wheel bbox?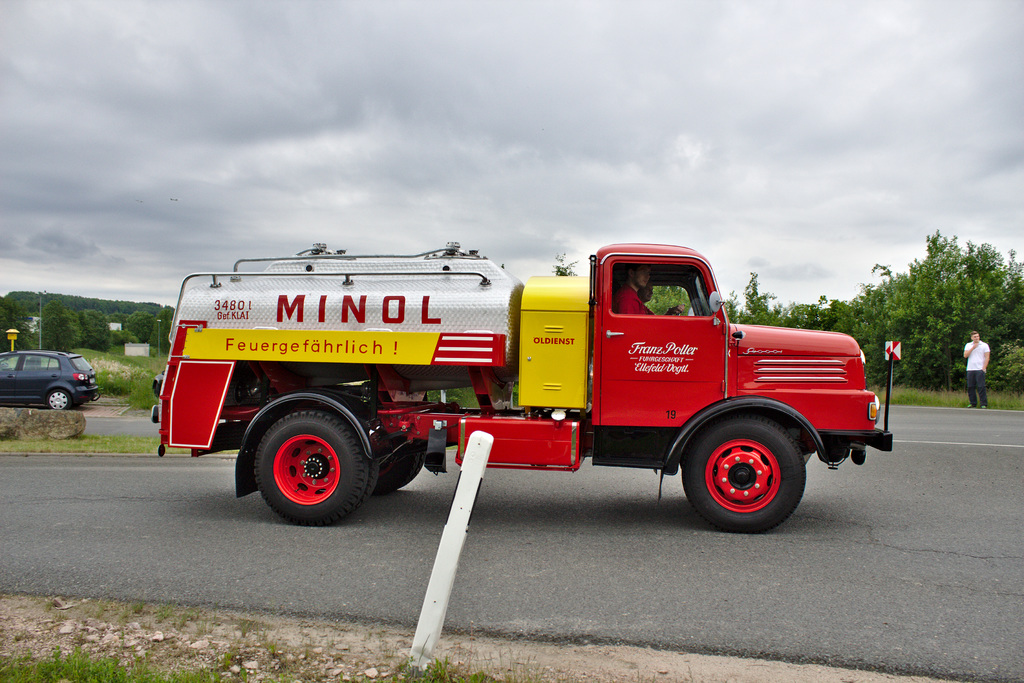
region(368, 433, 423, 491)
